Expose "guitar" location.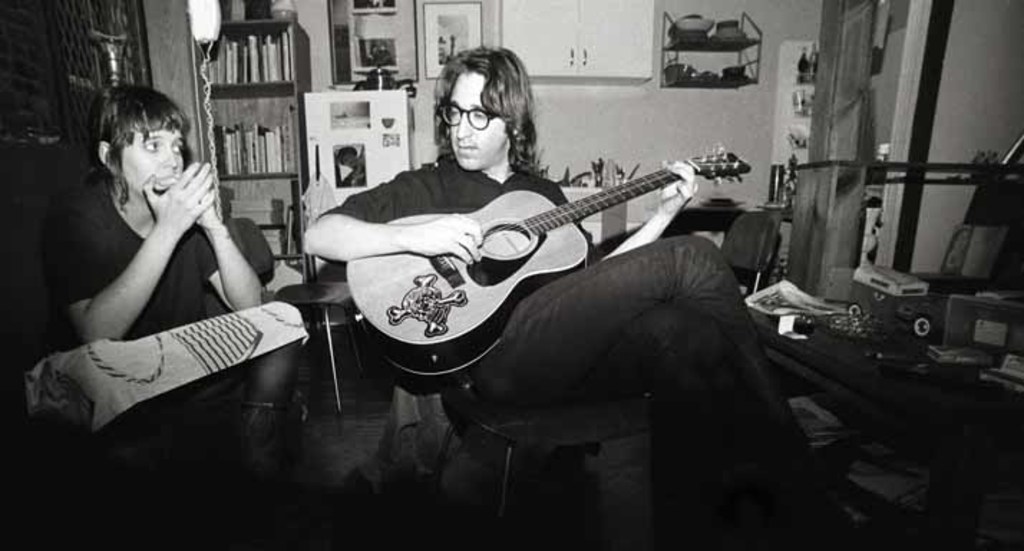
Exposed at x1=346 y1=141 x2=752 y2=396.
